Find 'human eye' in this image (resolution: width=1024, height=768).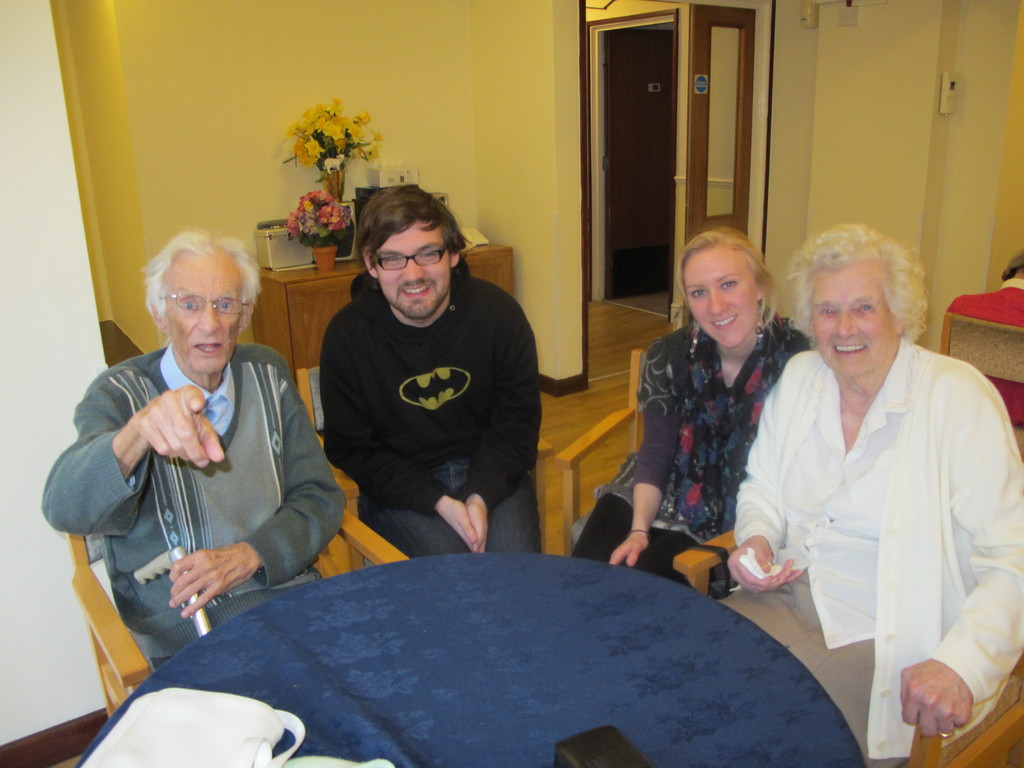
bbox(177, 294, 203, 319).
